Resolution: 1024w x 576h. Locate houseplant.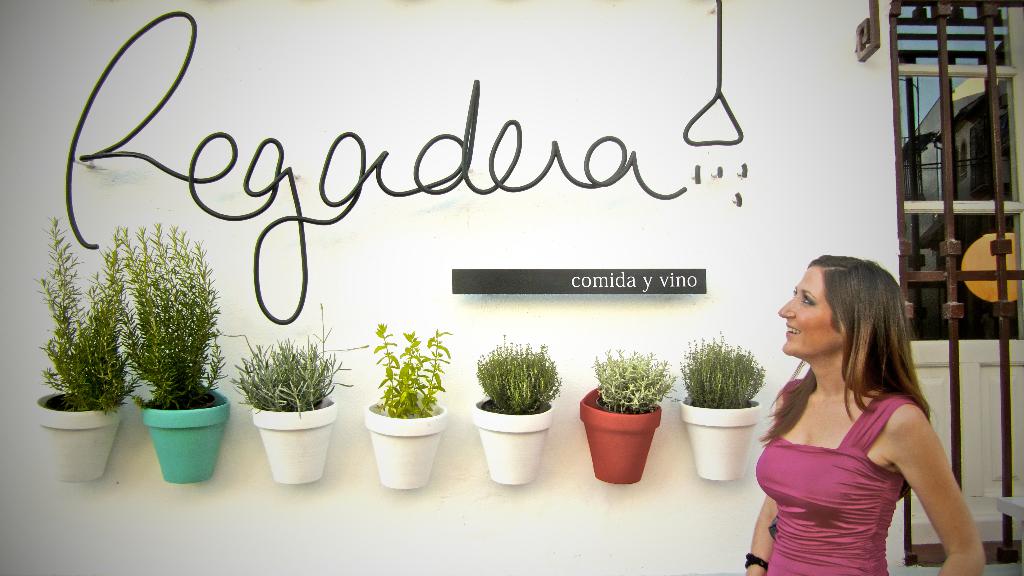
select_region(679, 331, 749, 483).
